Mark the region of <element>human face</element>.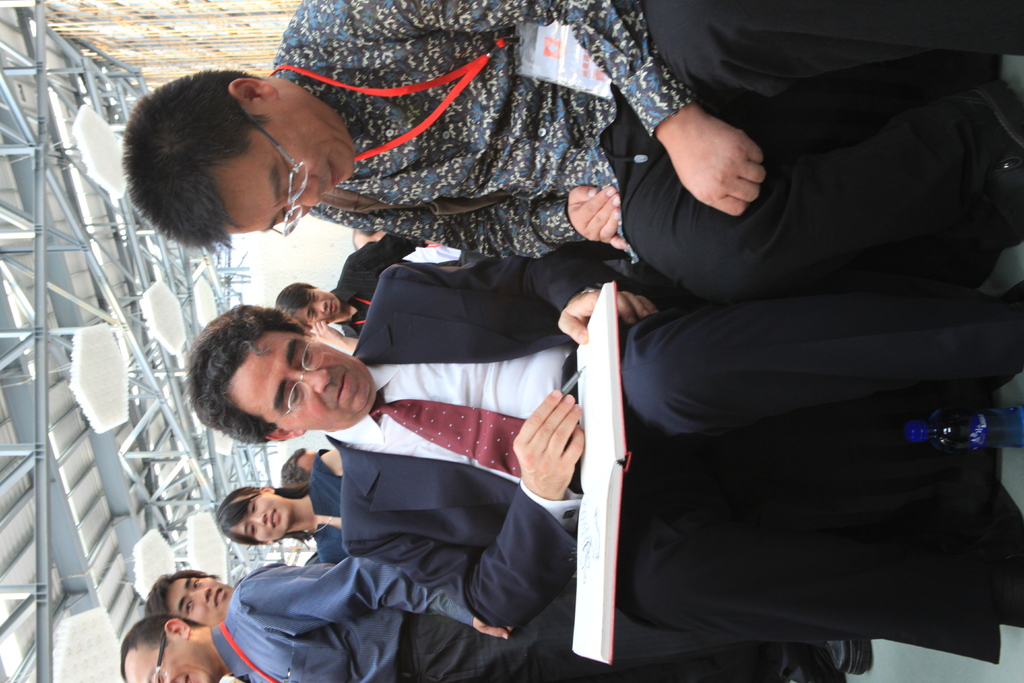
Region: pyautogui.locateOnScreen(294, 283, 341, 324).
